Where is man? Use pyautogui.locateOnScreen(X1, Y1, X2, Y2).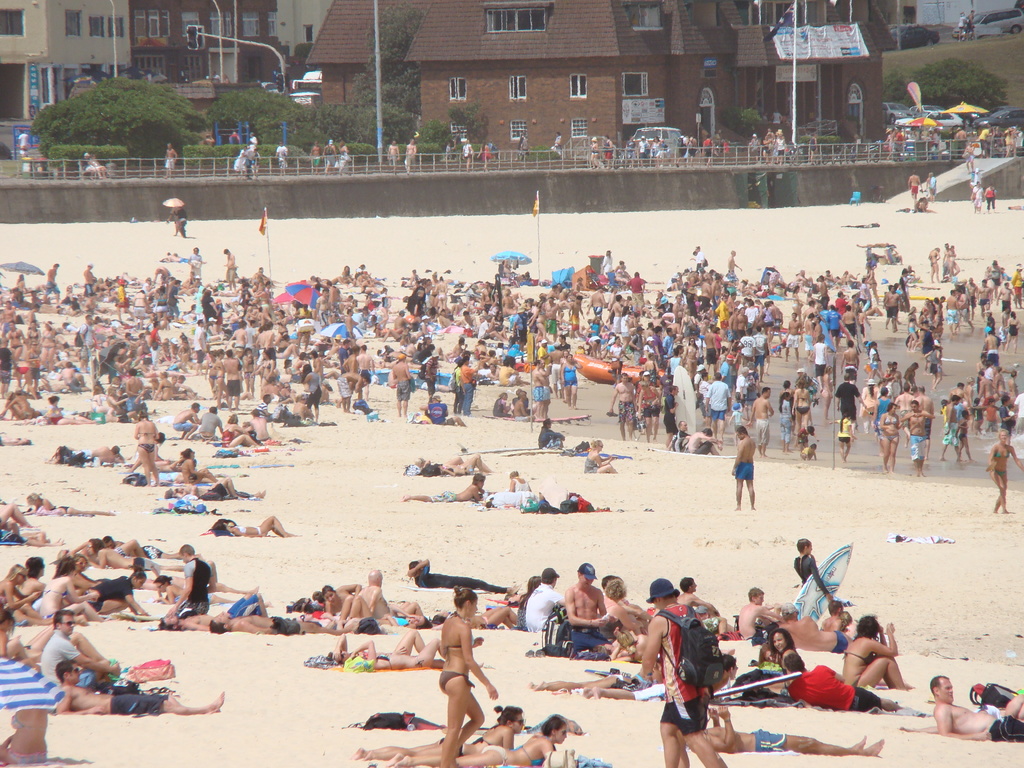
pyautogui.locateOnScreen(1001, 308, 1009, 353).
